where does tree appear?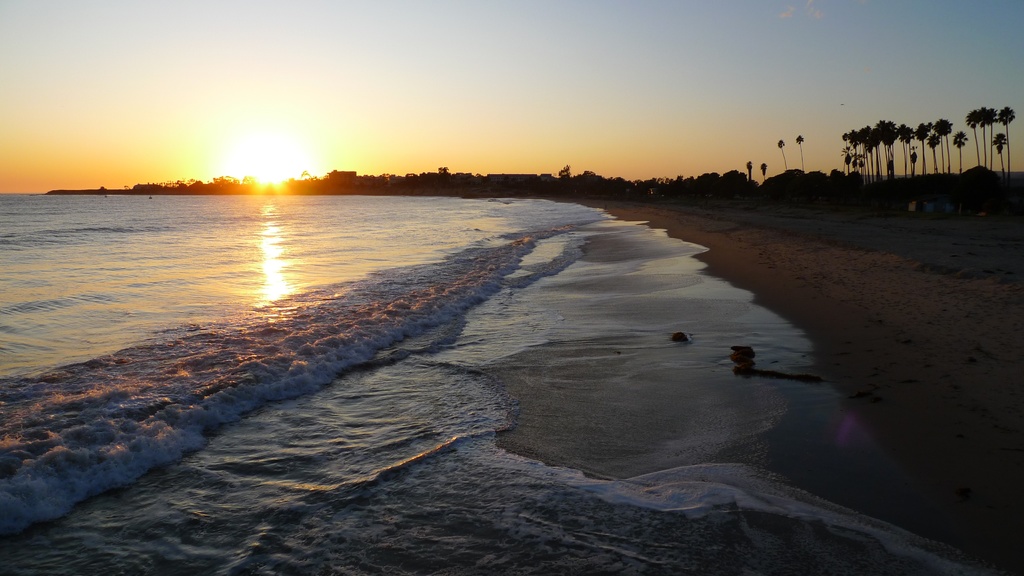
Appears at (left=793, top=130, right=804, bottom=173).
